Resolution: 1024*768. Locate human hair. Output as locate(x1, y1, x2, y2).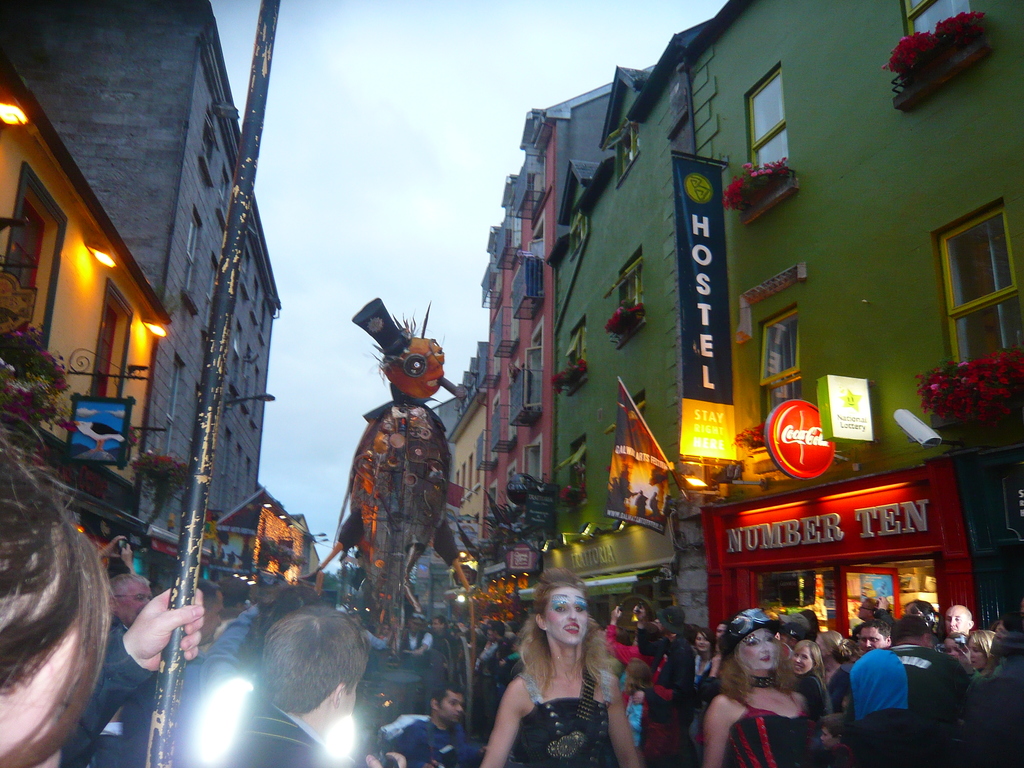
locate(625, 654, 656, 691).
